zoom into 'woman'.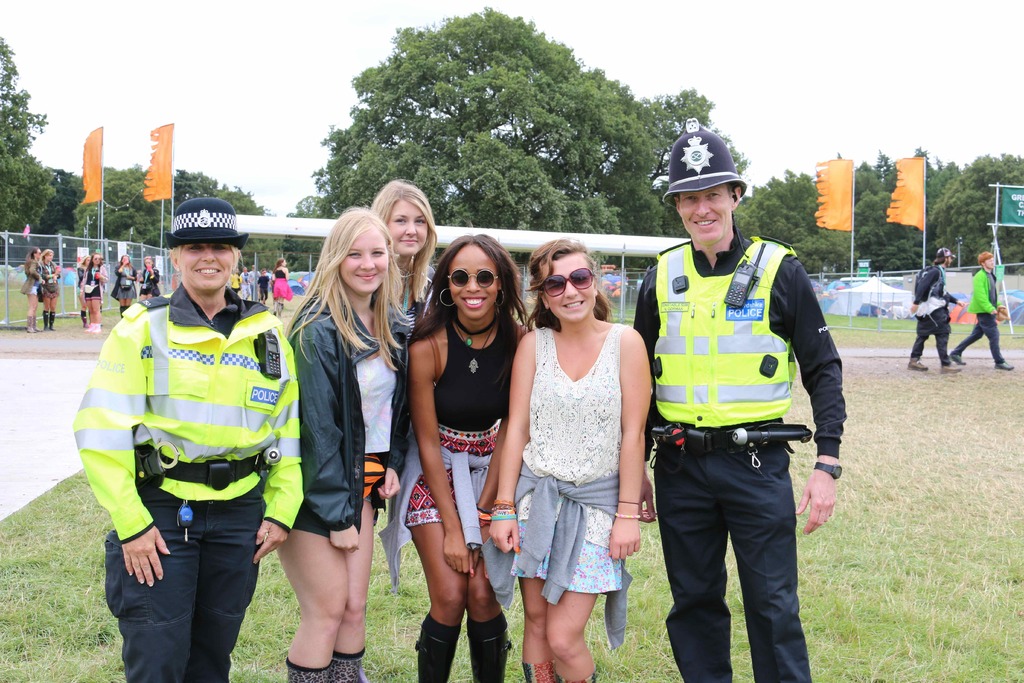
Zoom target: 406:231:531:682.
